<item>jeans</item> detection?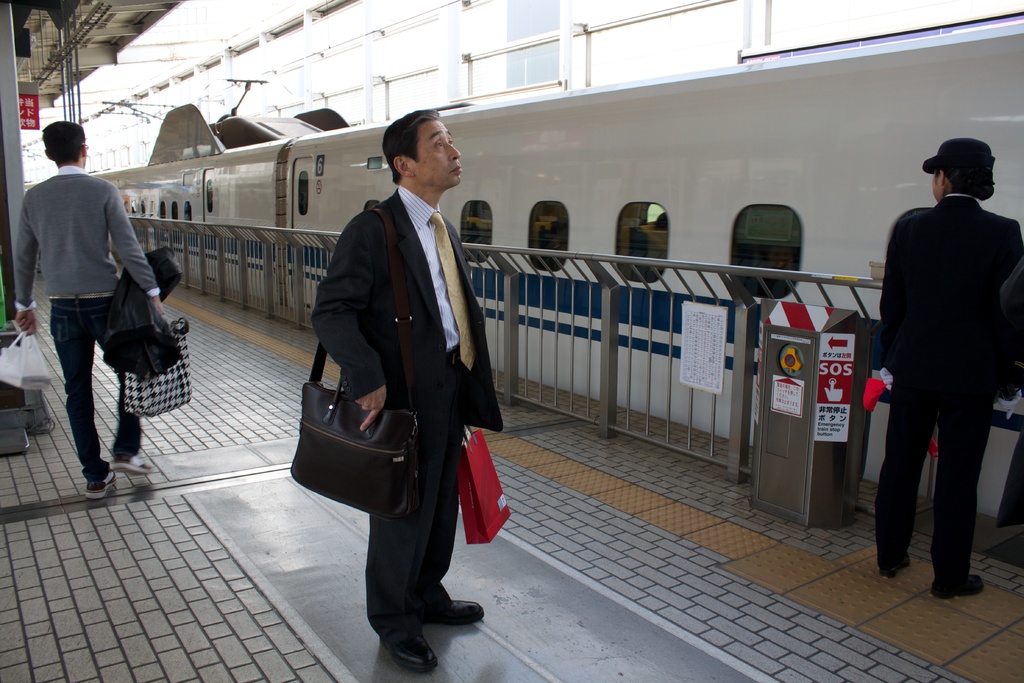
48/295/139/483
